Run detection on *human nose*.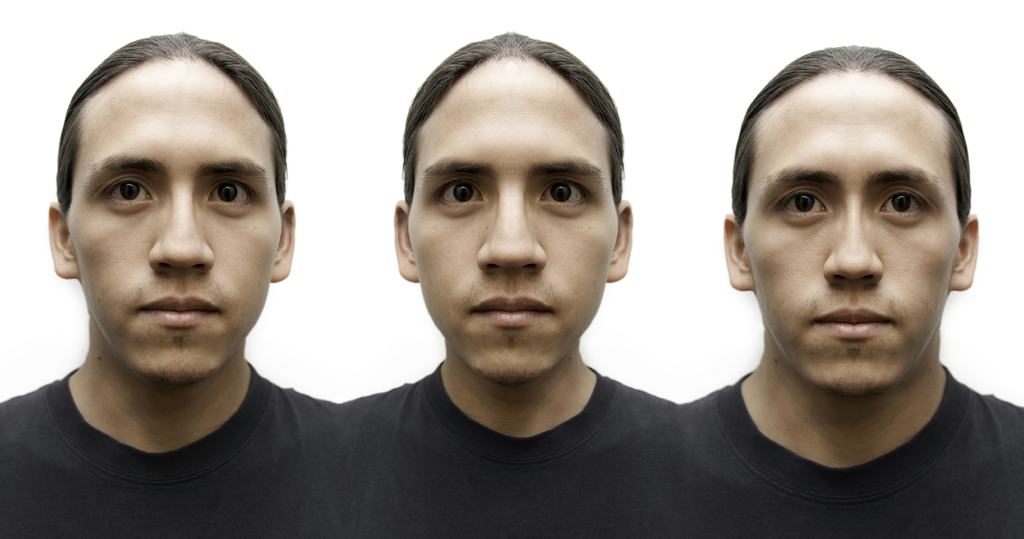
Result: 824/193/885/285.
